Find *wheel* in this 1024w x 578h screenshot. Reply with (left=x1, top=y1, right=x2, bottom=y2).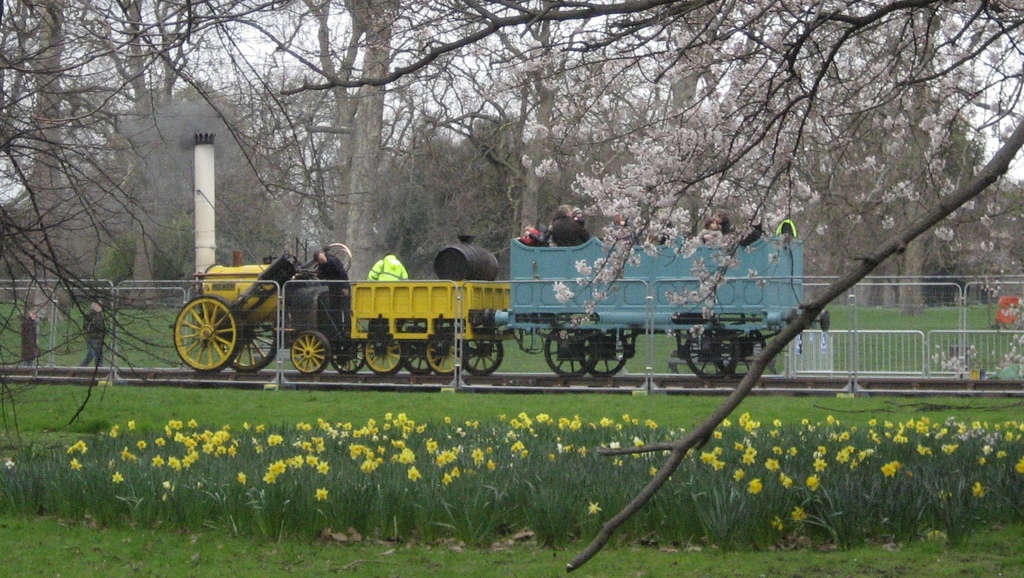
(left=360, top=330, right=410, bottom=378).
